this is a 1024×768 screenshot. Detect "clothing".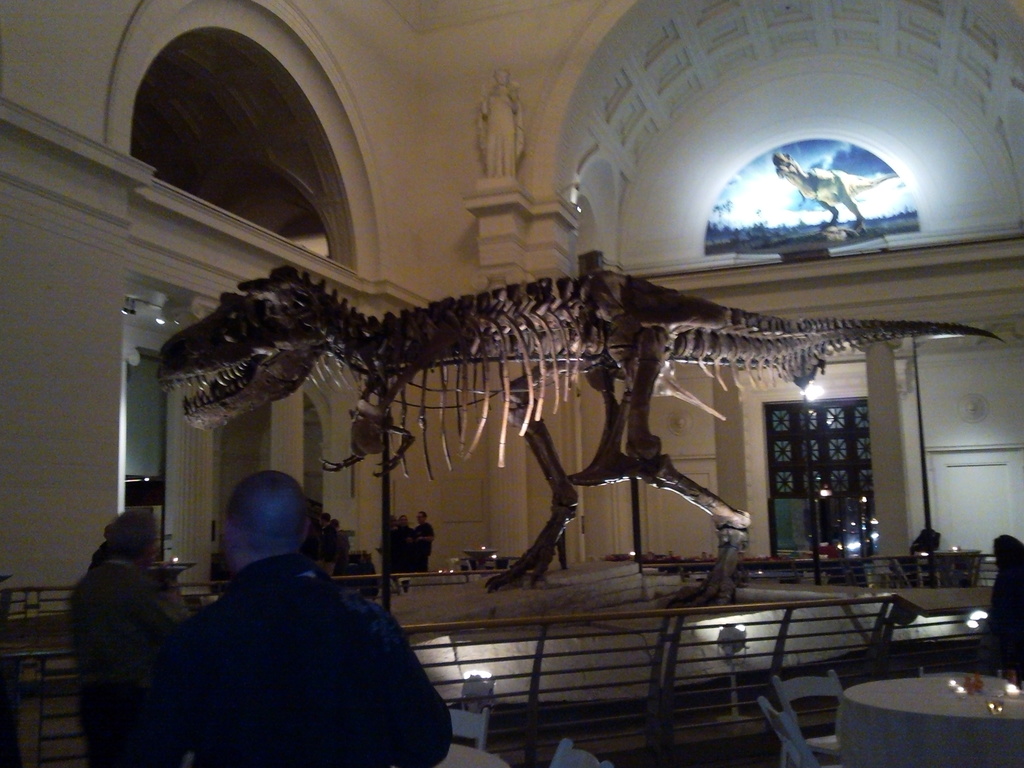
[left=146, top=550, right=452, bottom=767].
